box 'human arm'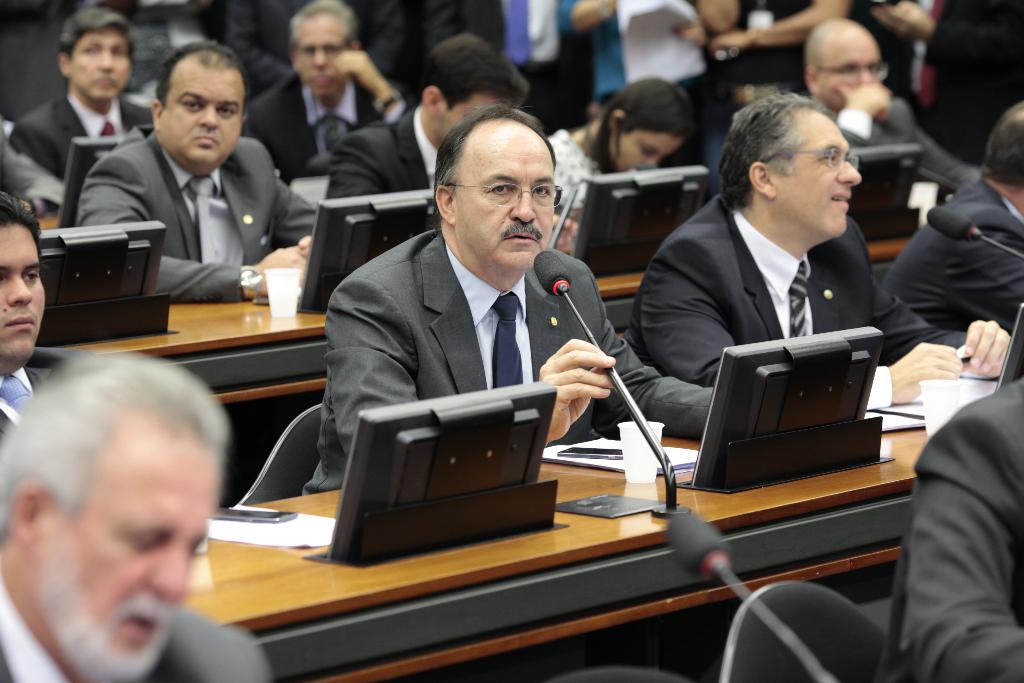
655/3/703/47
